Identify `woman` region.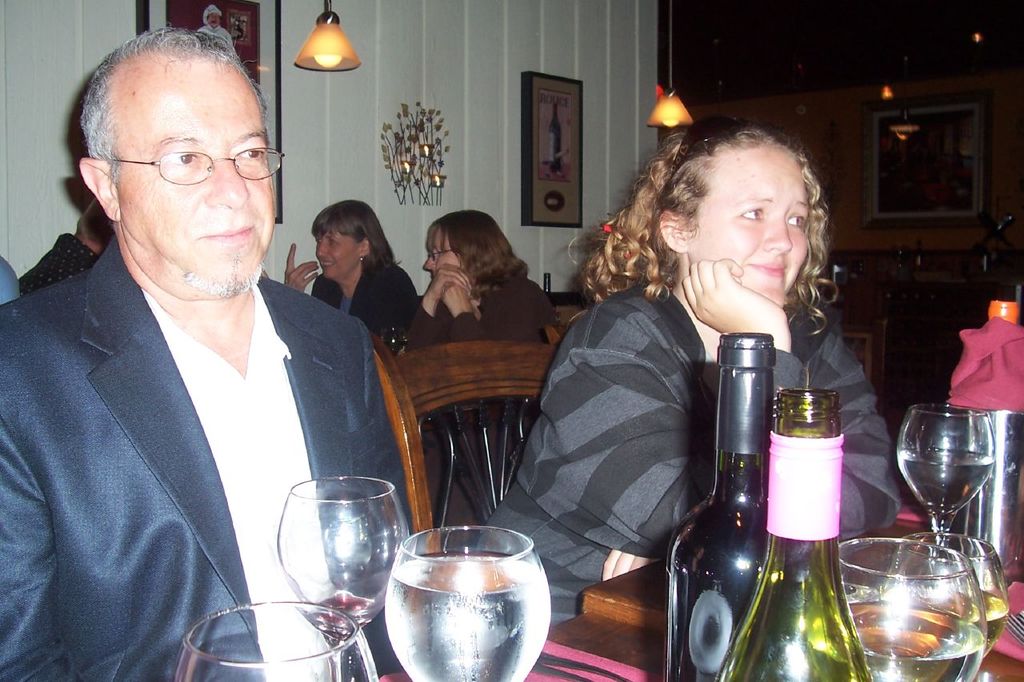
Region: crop(477, 110, 901, 625).
